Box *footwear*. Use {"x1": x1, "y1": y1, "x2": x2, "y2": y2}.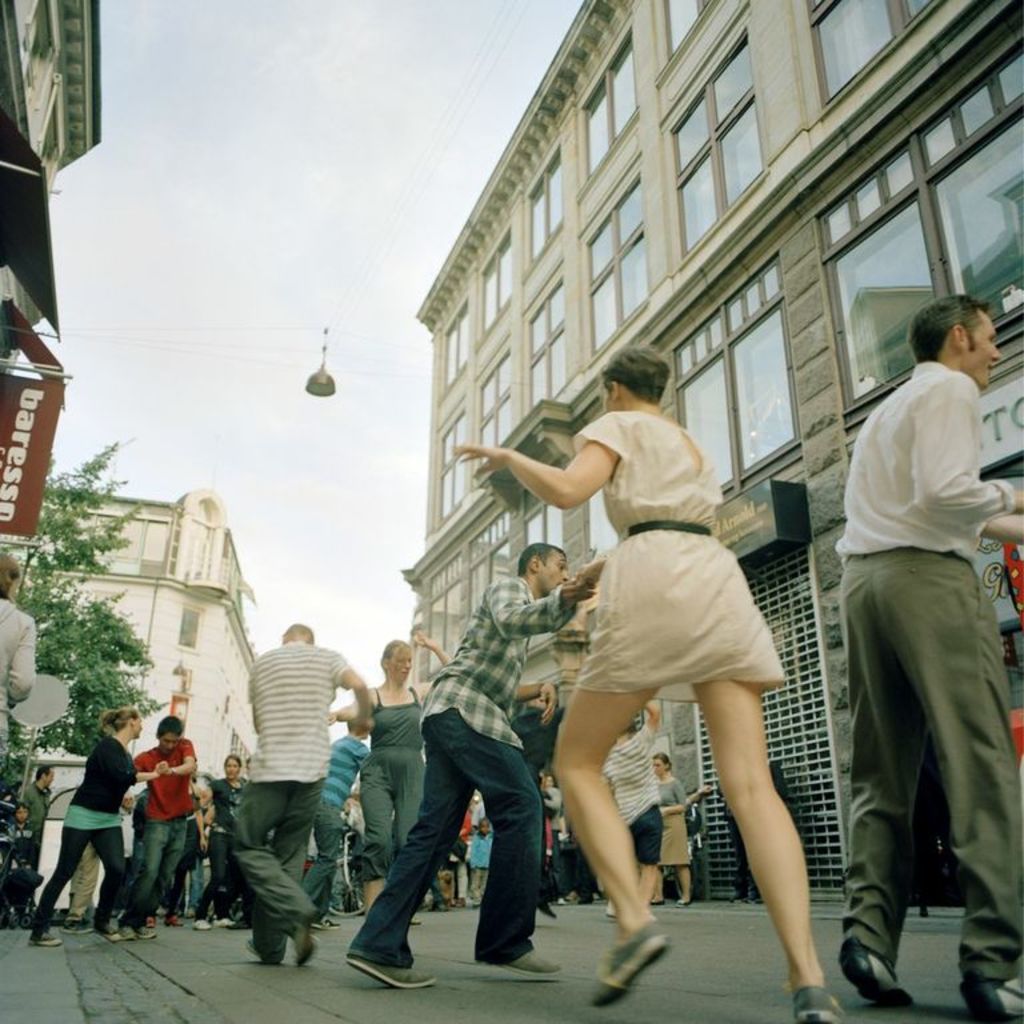
{"x1": 331, "y1": 904, "x2": 347, "y2": 915}.
